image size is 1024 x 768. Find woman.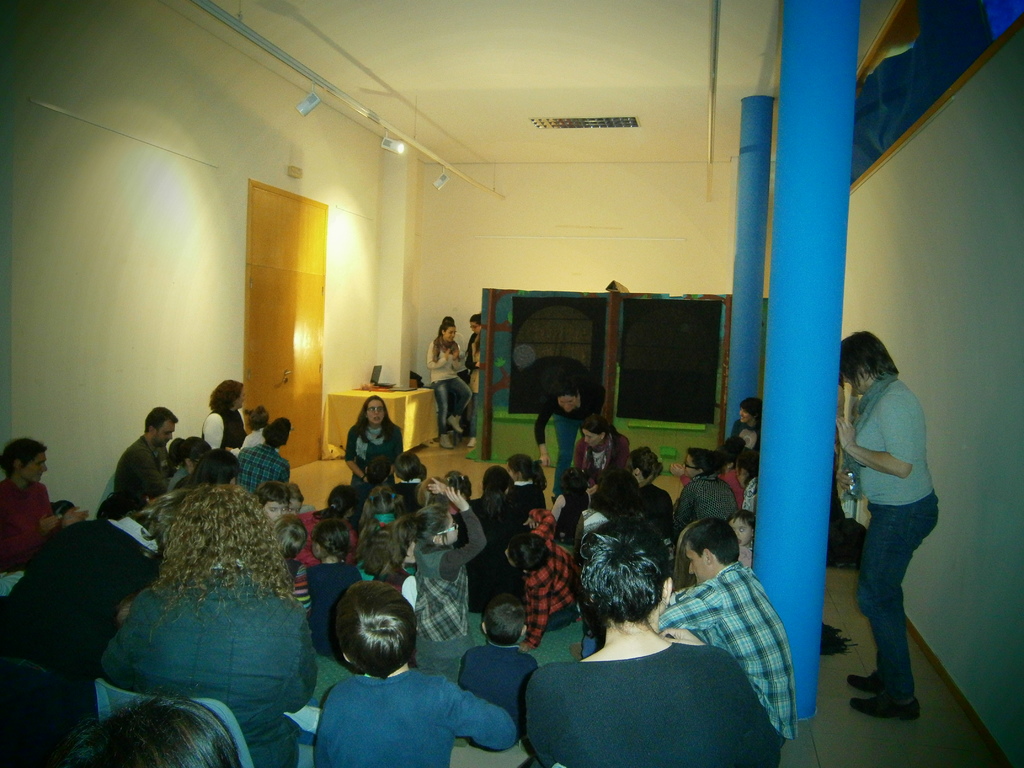
BBox(70, 443, 337, 727).
